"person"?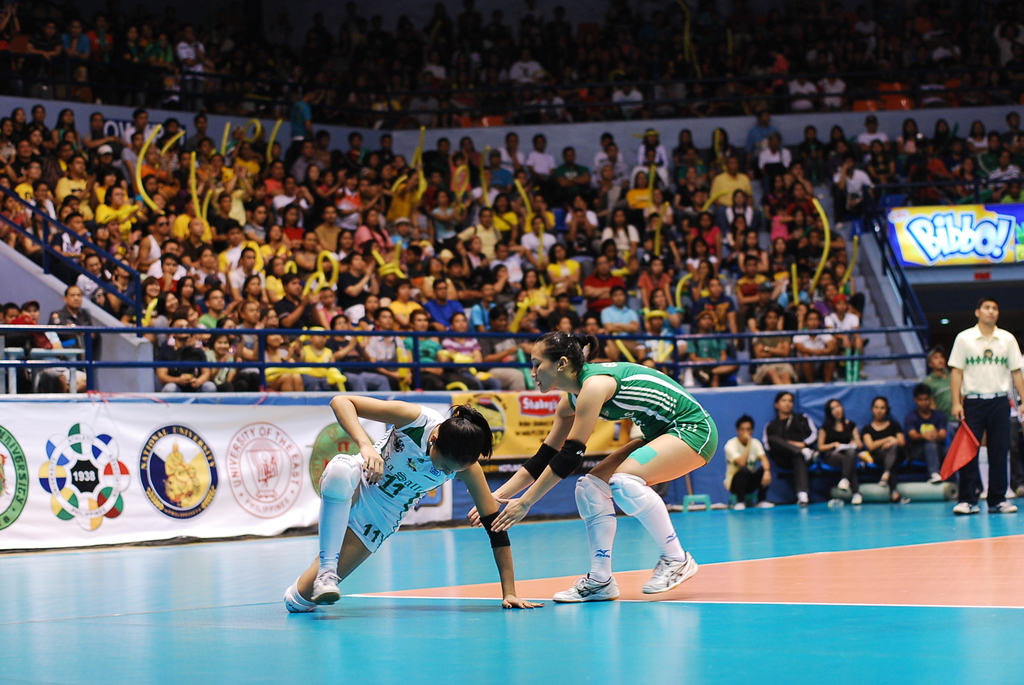
select_region(268, 174, 312, 229)
